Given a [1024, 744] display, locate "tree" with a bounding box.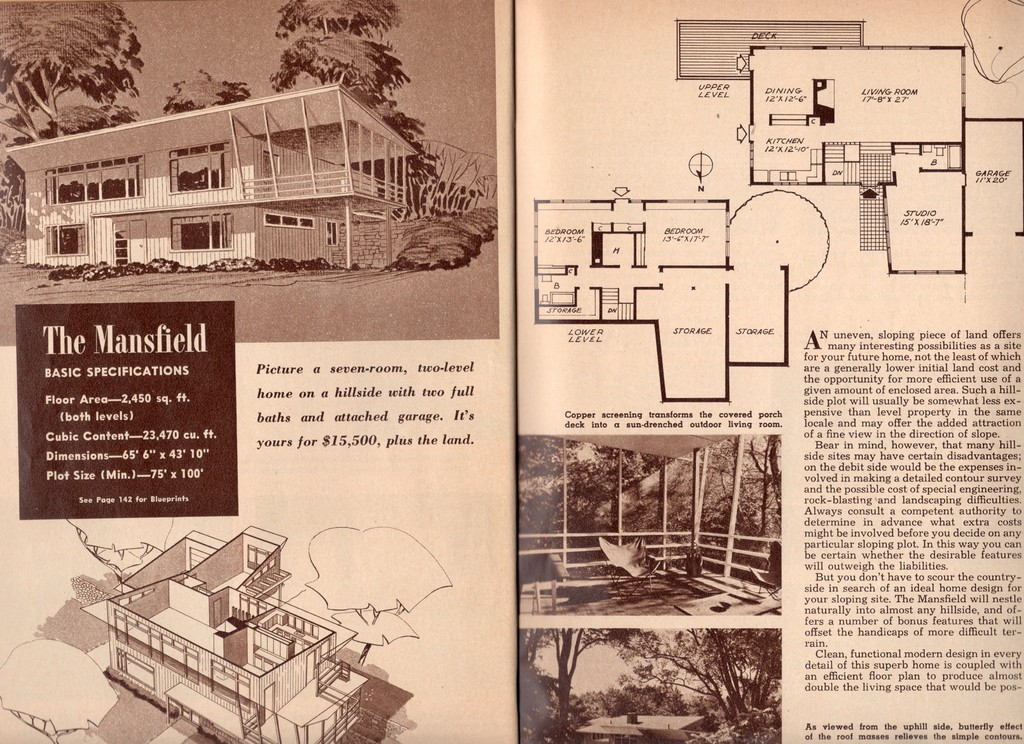
Located: left=269, top=0, right=440, bottom=185.
